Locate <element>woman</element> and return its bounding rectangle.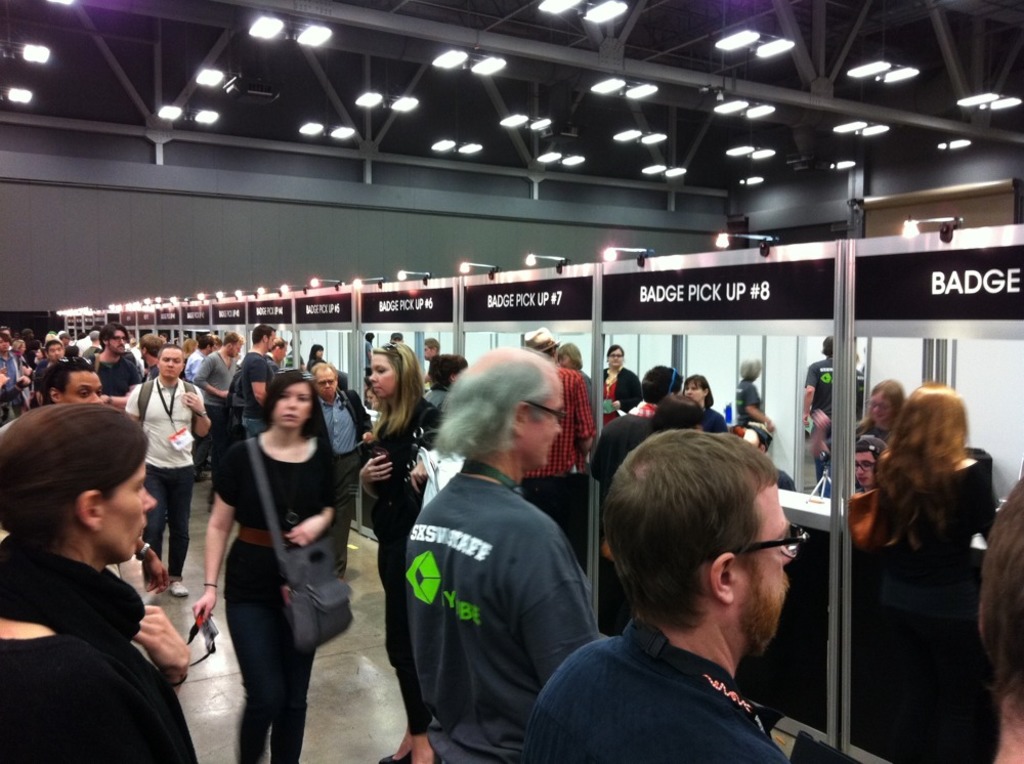
{"left": 15, "top": 339, "right": 35, "bottom": 386}.
